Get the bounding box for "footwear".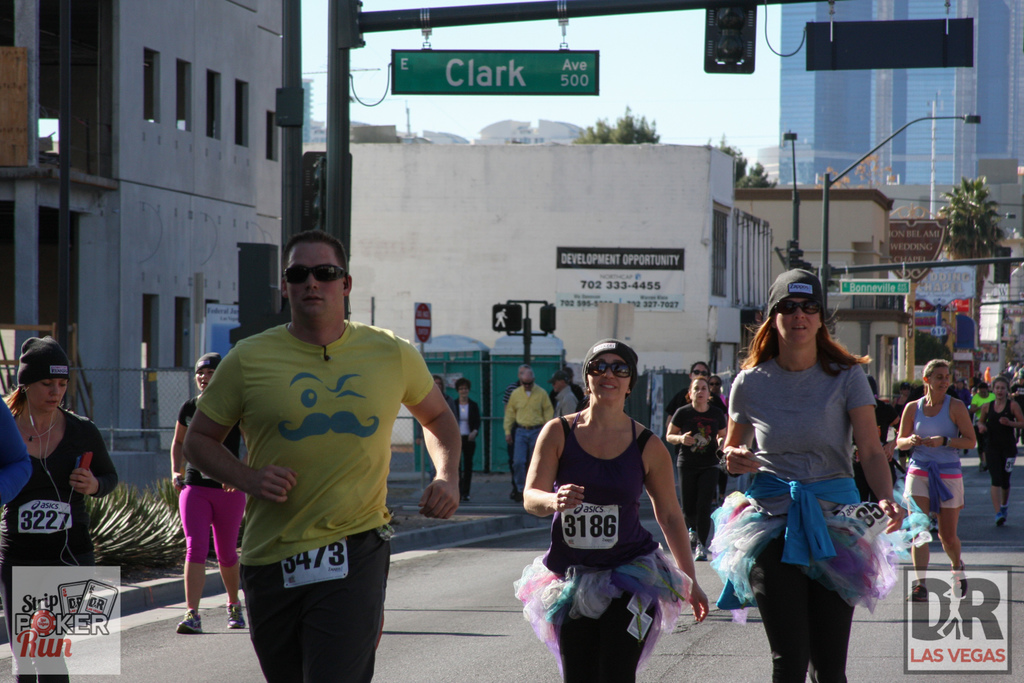
<region>993, 509, 1007, 525</region>.
